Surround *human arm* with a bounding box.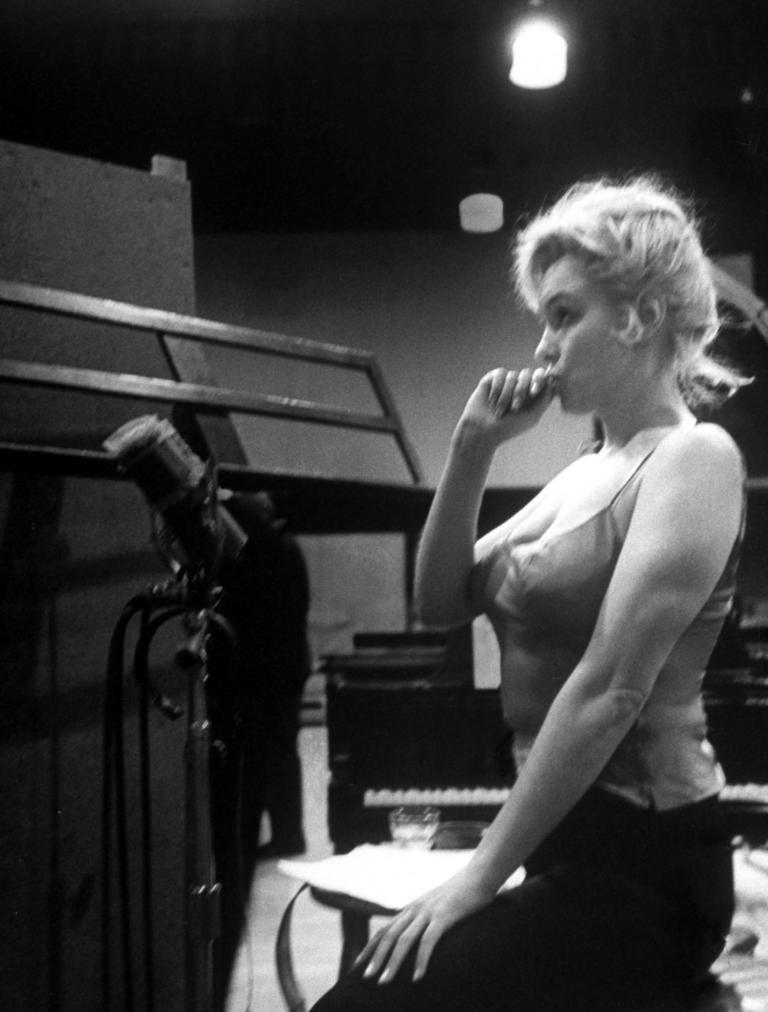
349/413/759/984.
